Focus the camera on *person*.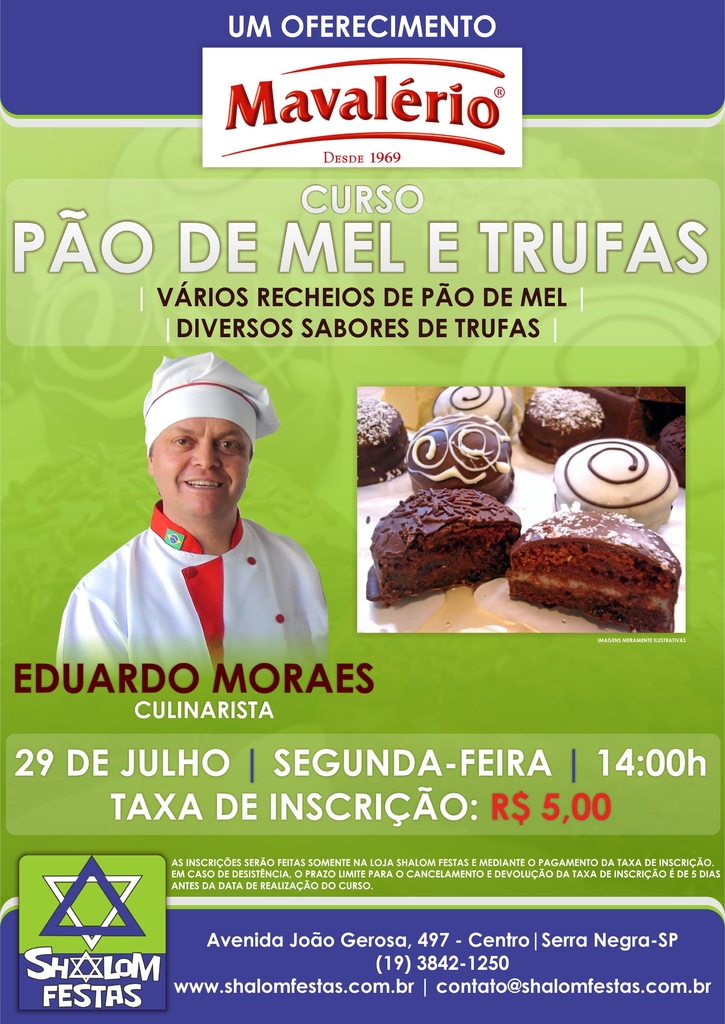
Focus region: box(57, 351, 330, 673).
